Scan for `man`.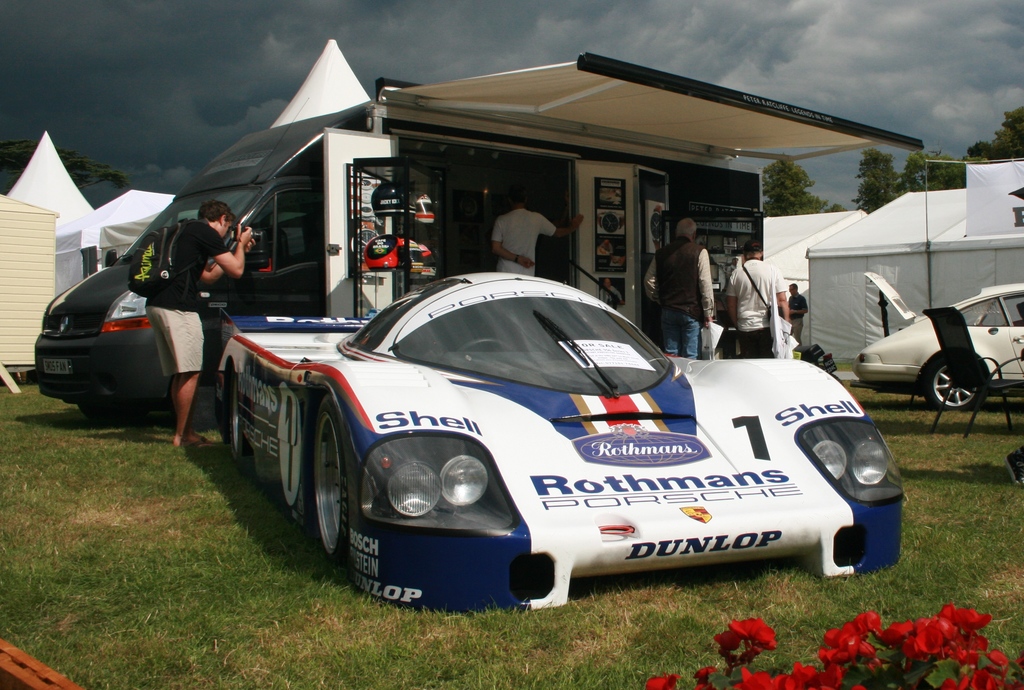
Scan result: crop(728, 232, 795, 358).
